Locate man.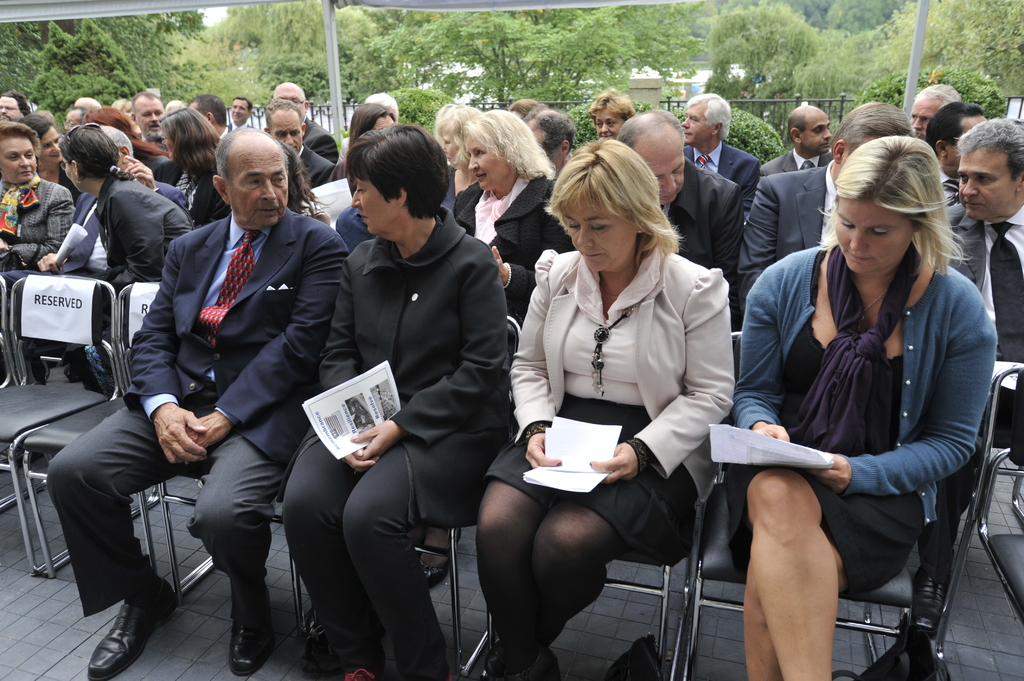
Bounding box: crop(612, 108, 750, 336).
